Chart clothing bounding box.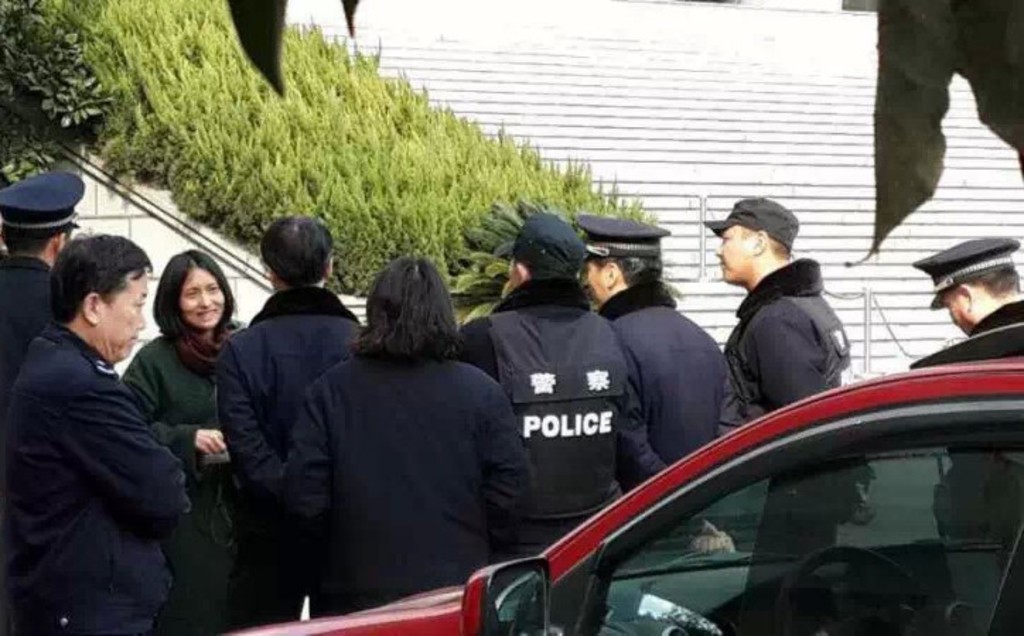
Charted: 591/277/734/546.
